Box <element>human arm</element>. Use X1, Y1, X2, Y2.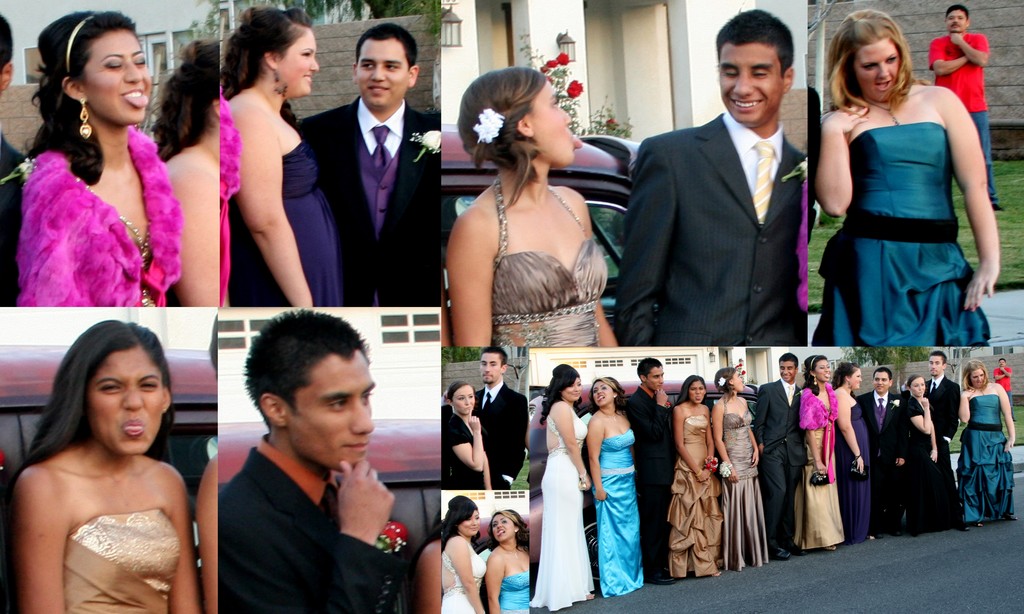
446, 535, 485, 612.
